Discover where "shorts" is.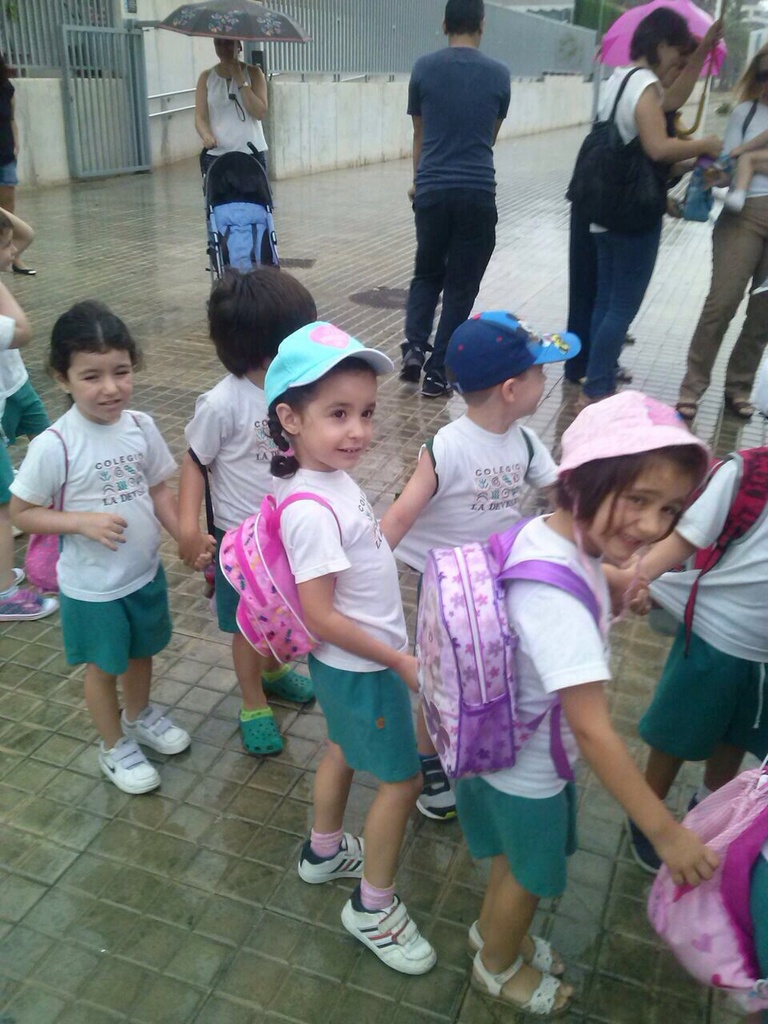
Discovered at l=0, t=159, r=19, b=184.
